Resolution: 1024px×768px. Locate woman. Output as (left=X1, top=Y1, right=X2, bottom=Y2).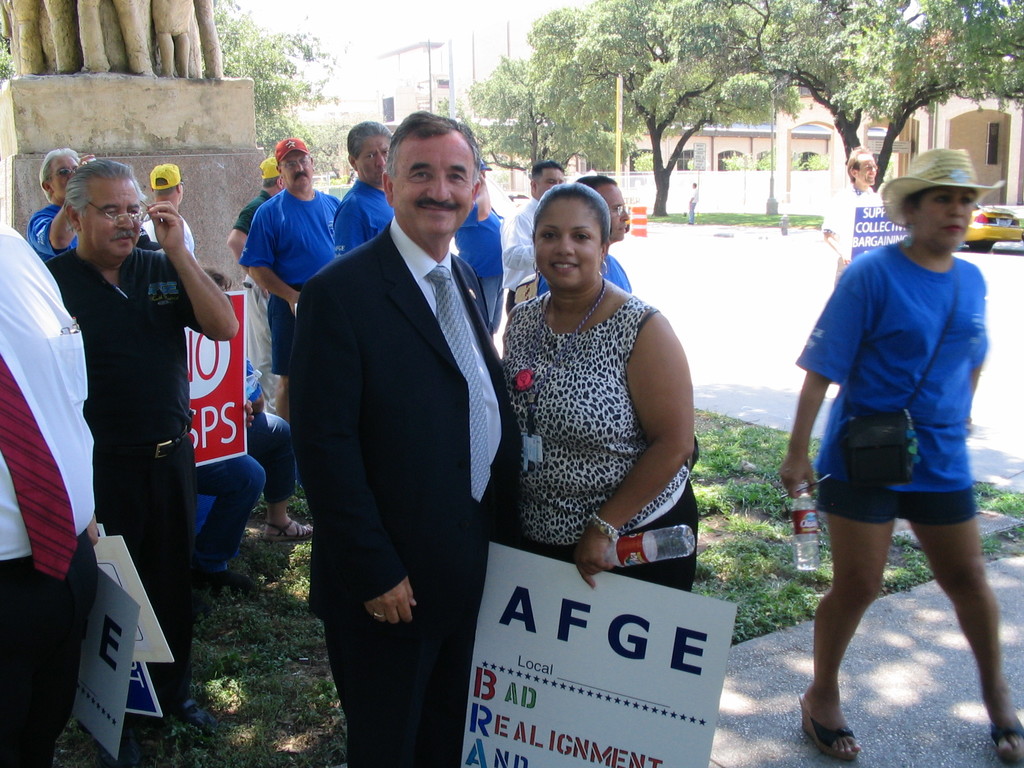
(left=477, top=132, right=705, bottom=622).
